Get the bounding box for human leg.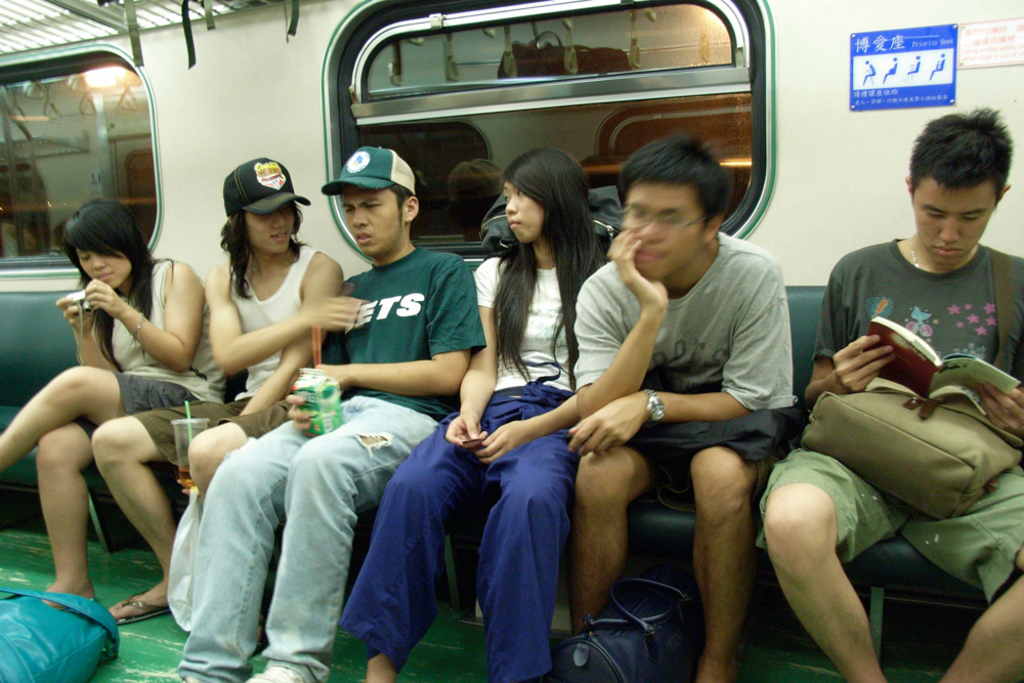
[241,393,431,678].
